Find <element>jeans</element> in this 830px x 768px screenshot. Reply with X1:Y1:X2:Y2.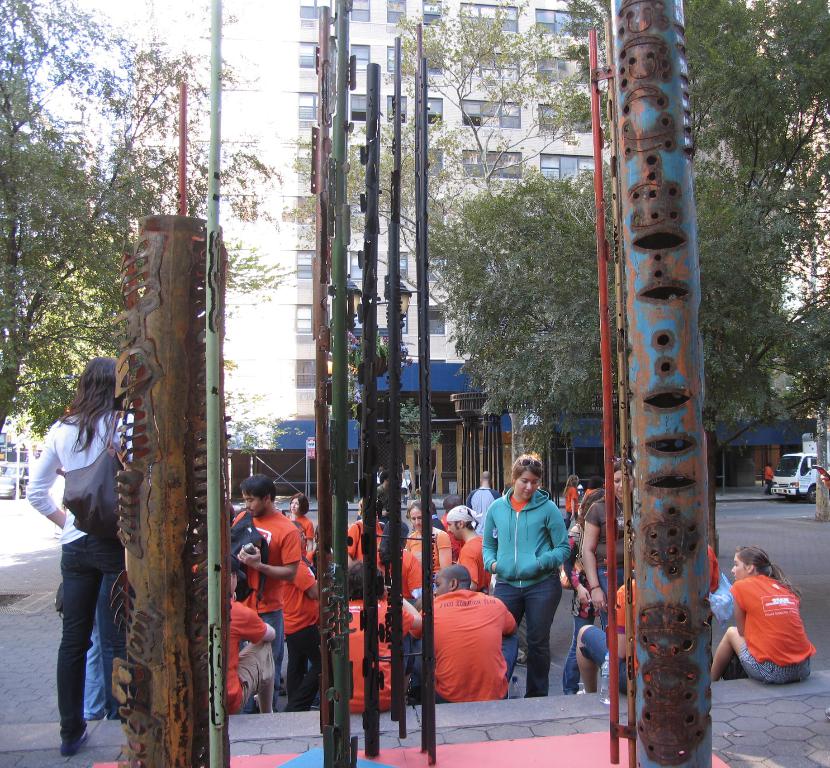
578:622:613:667.
